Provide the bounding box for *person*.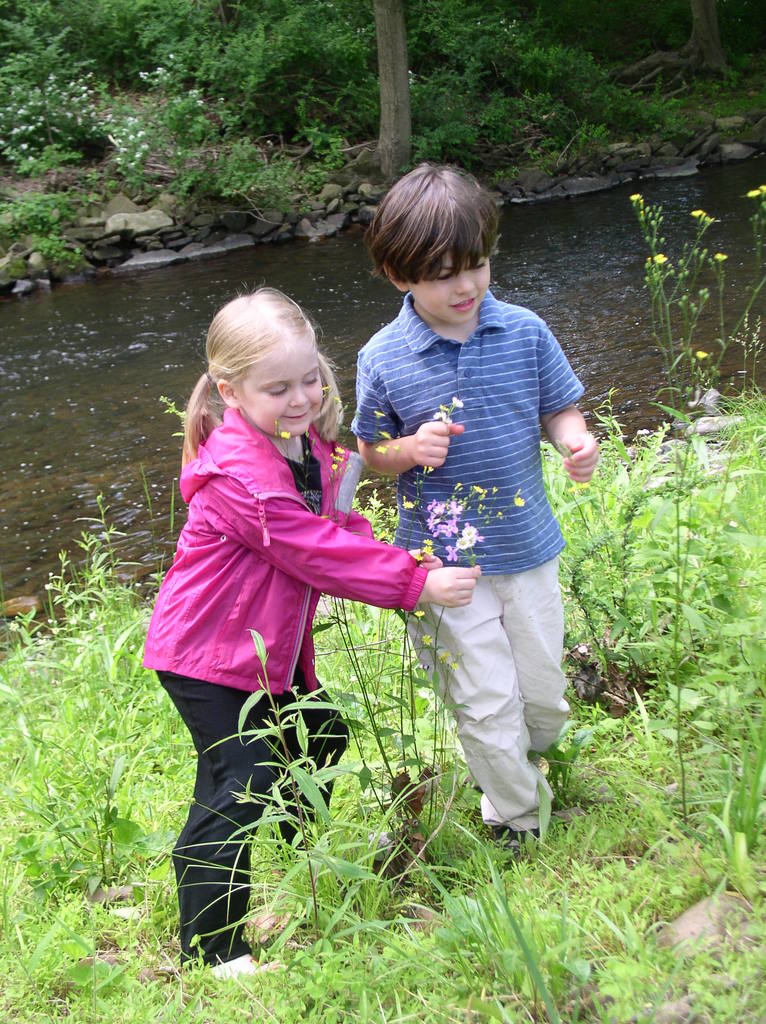
(353, 162, 598, 848).
